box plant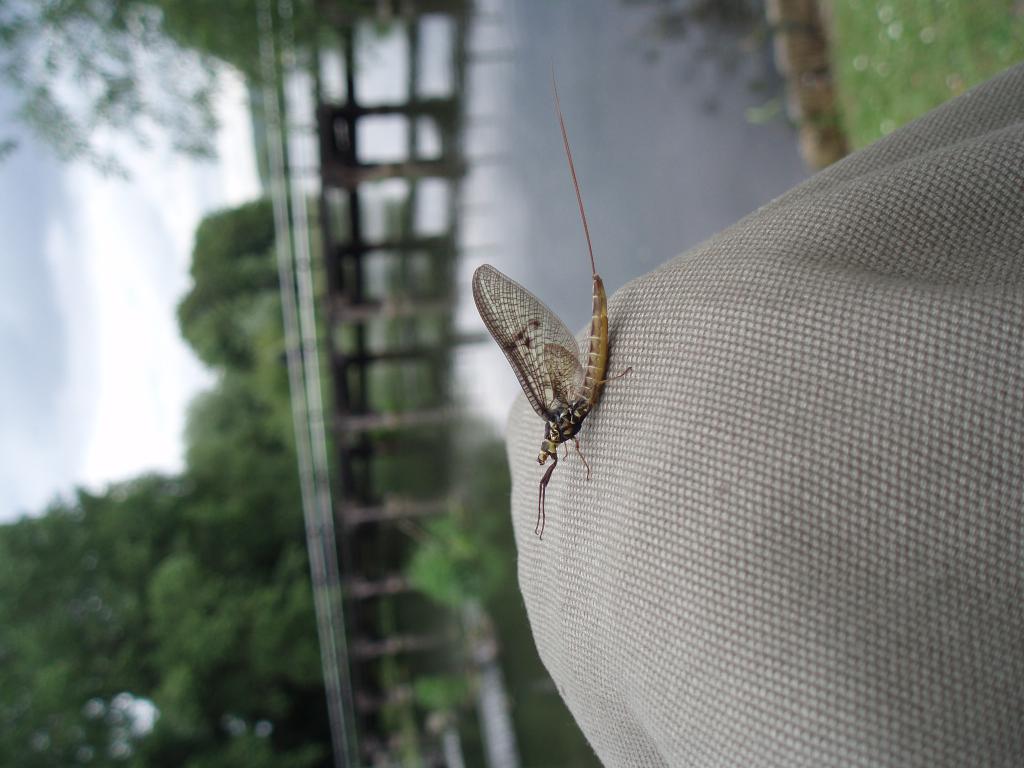
616:0:835:178
